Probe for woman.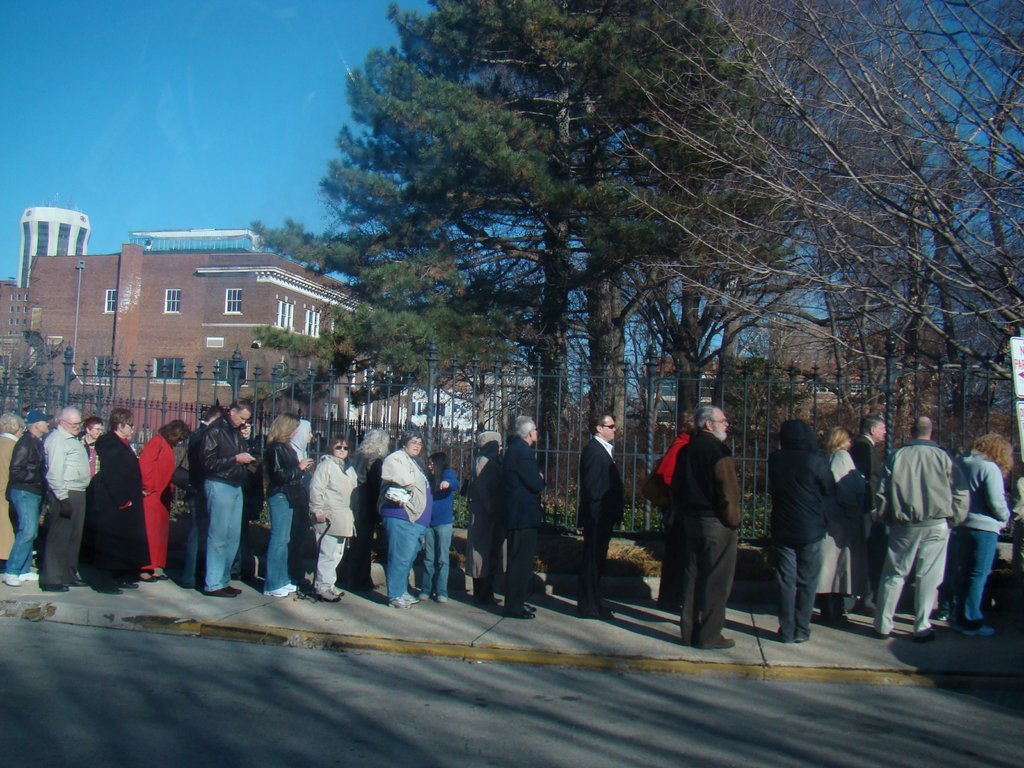
Probe result: 948, 434, 1017, 639.
